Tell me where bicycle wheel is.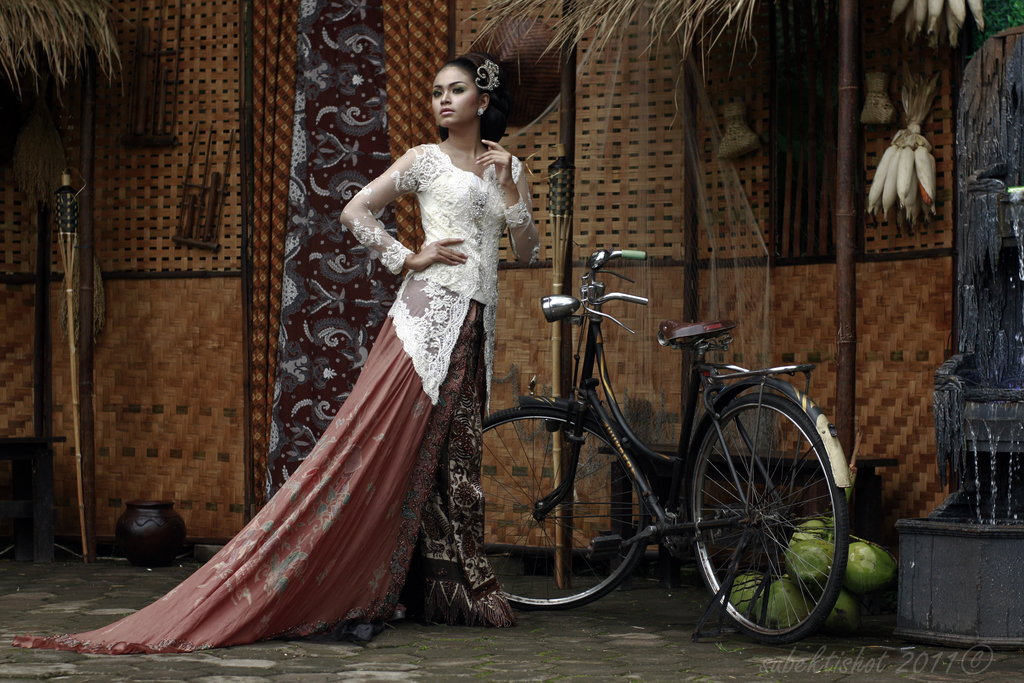
bicycle wheel is at locate(701, 382, 844, 657).
